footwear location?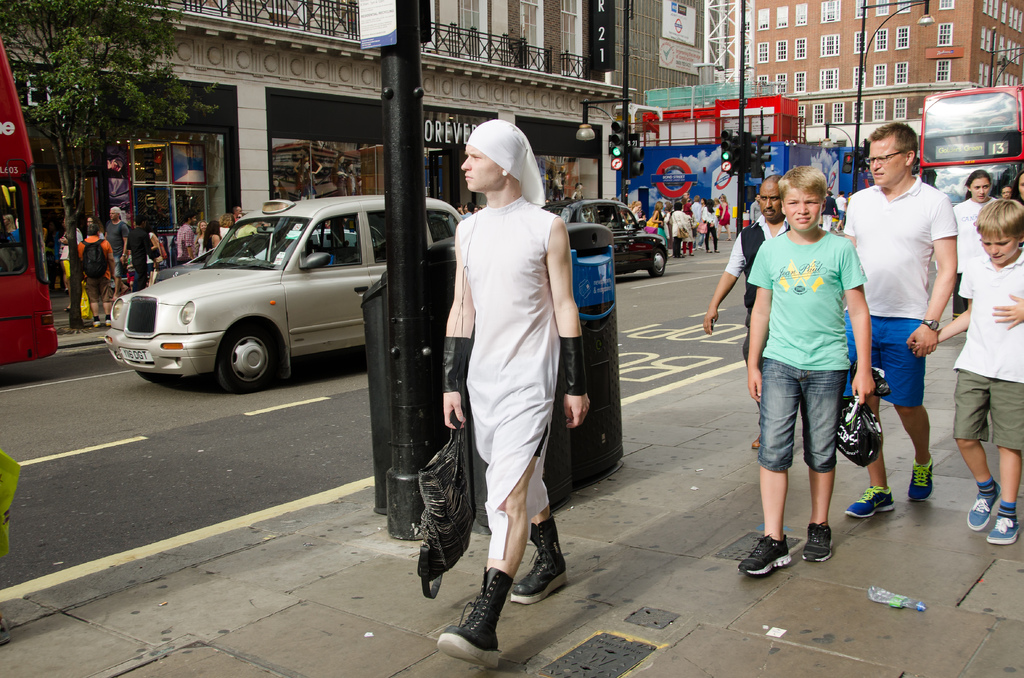
Rect(749, 433, 762, 451)
